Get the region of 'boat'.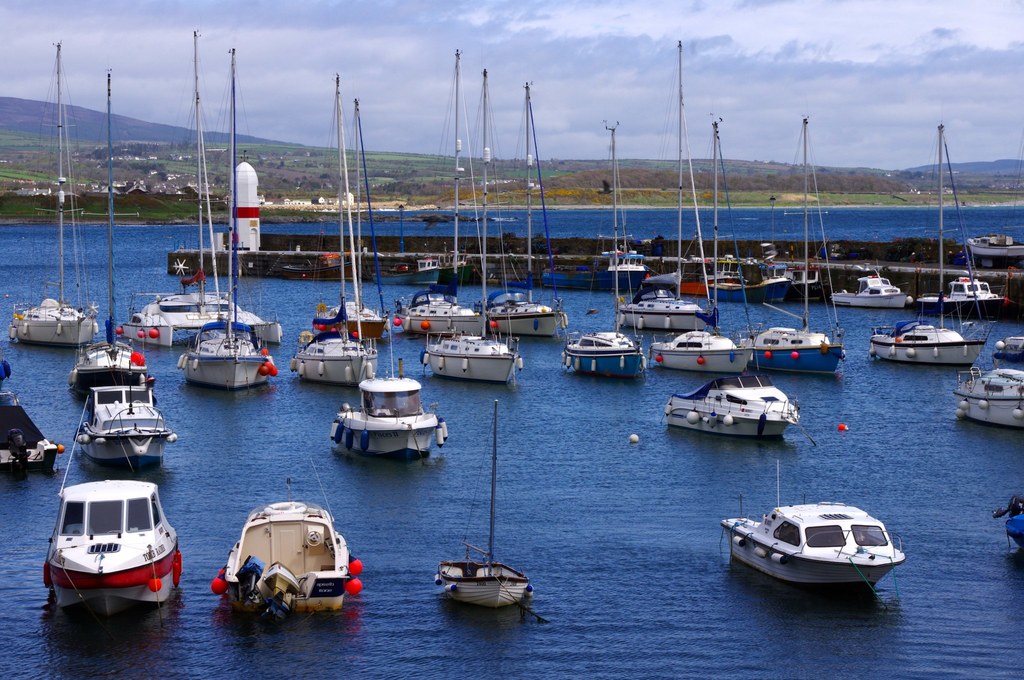
111 30 273 350.
